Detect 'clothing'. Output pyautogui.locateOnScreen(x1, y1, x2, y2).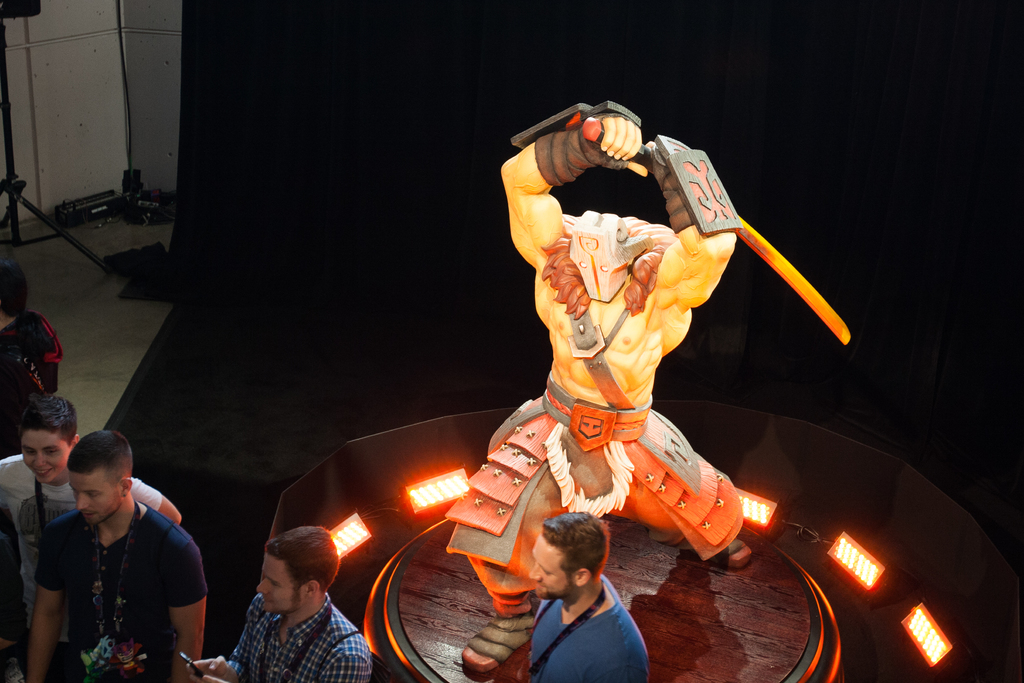
pyautogui.locateOnScreen(445, 139, 742, 614).
